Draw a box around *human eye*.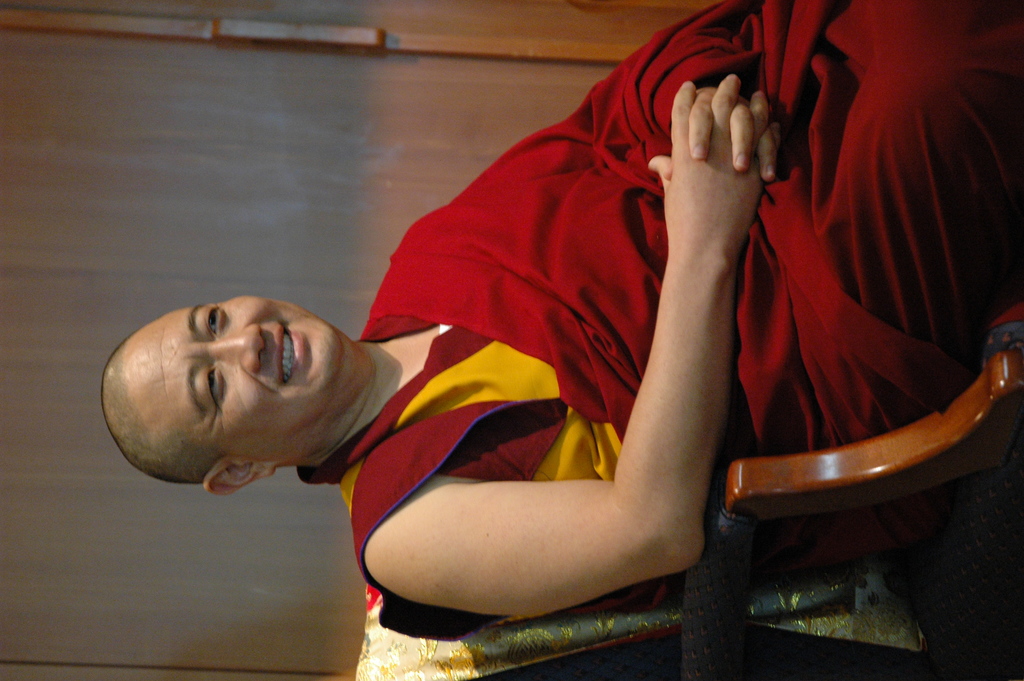
<box>203,368,225,409</box>.
